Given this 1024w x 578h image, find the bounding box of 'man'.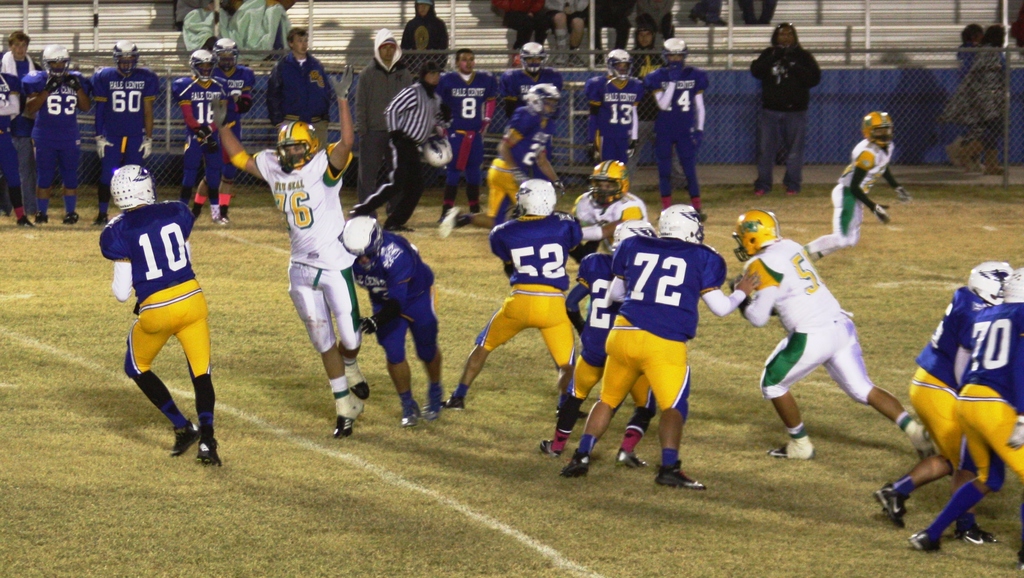
(x1=350, y1=23, x2=417, y2=220).
